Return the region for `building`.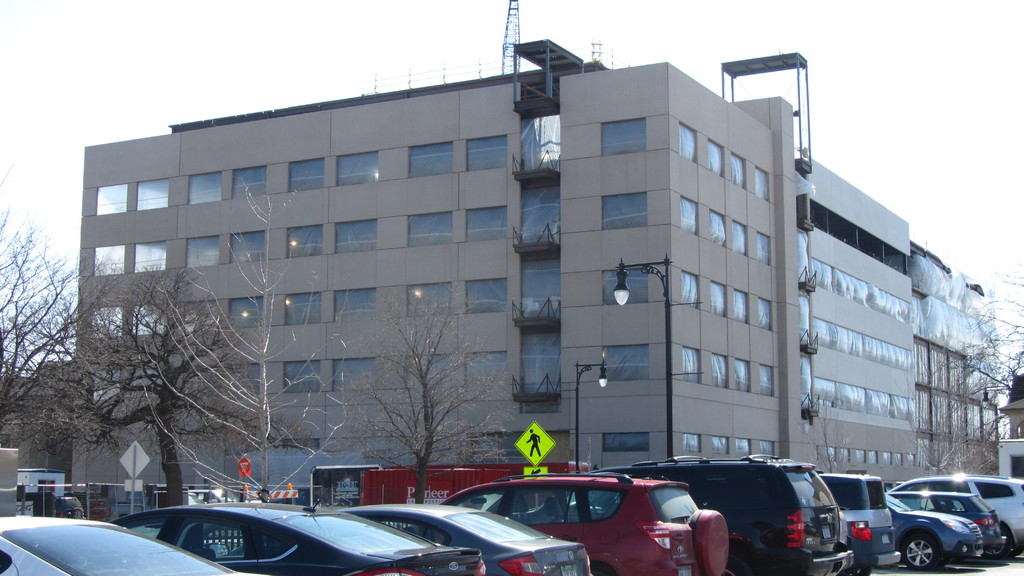
[70, 39, 925, 520].
